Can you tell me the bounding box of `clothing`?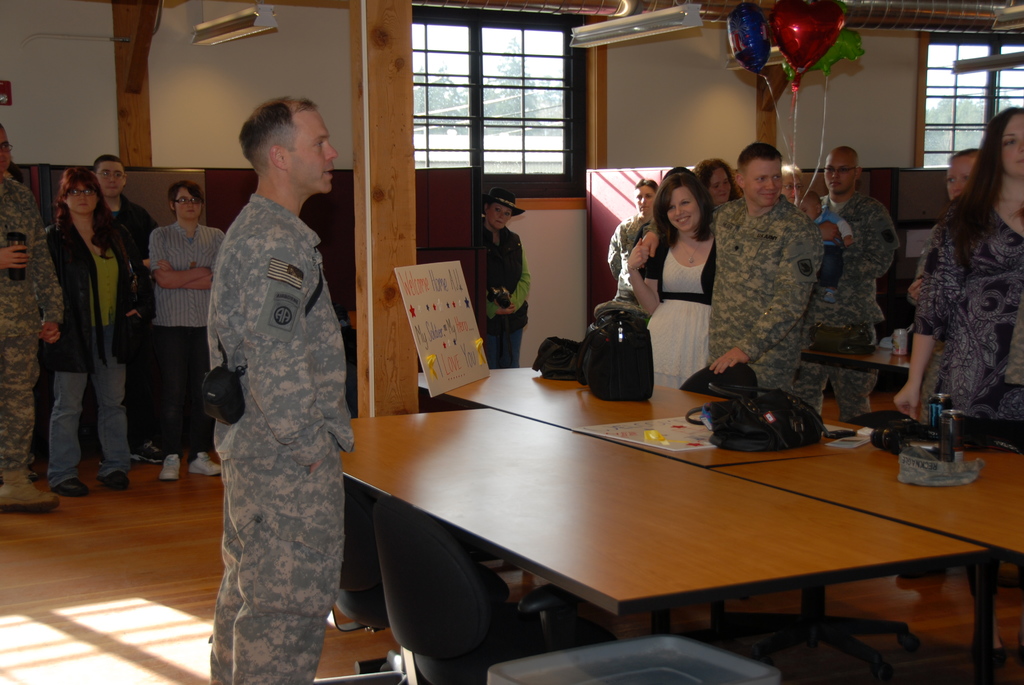
pyautogui.locateOnScreen(640, 235, 719, 379).
